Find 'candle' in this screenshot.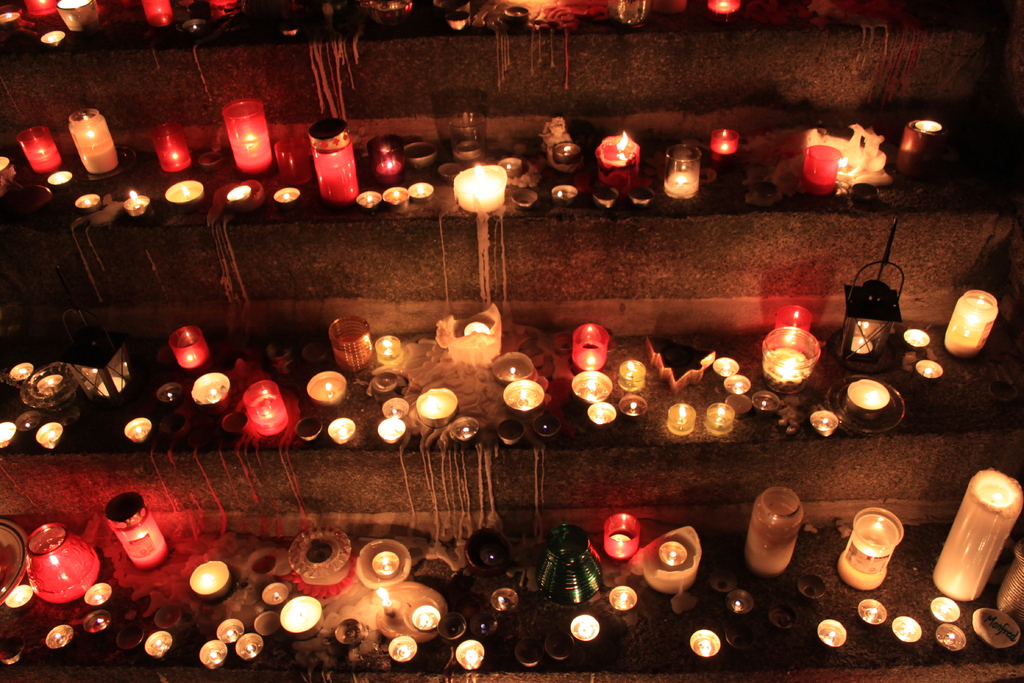
The bounding box for 'candle' is 749 489 804 577.
